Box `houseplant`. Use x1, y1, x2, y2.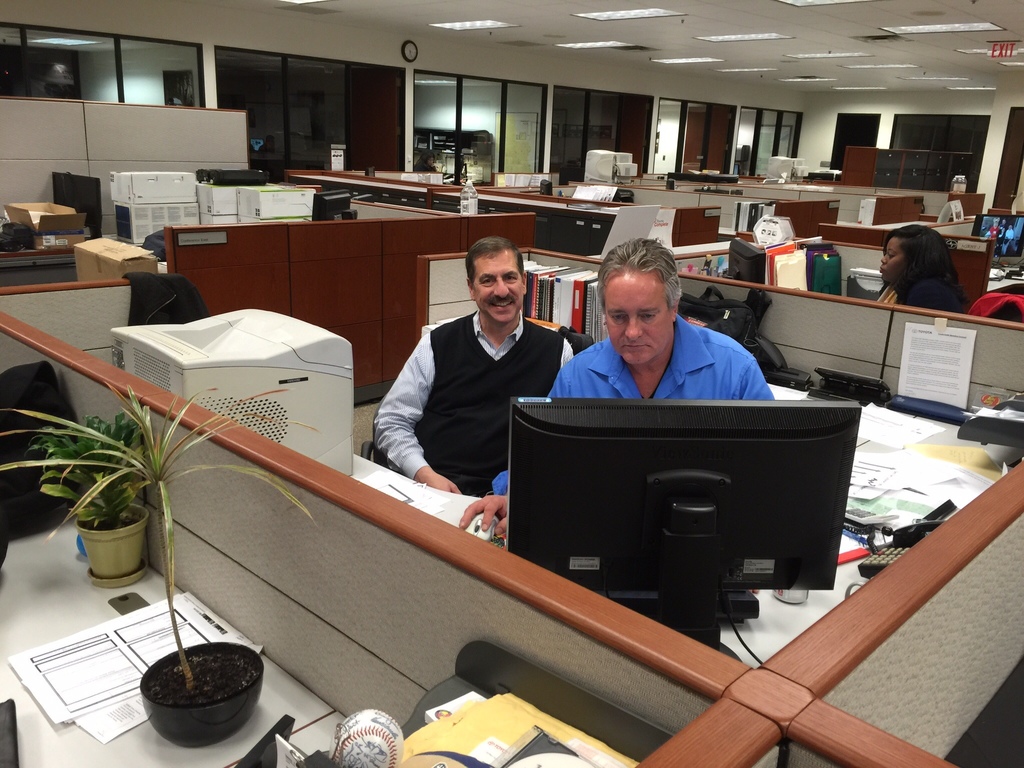
0, 382, 320, 743.
